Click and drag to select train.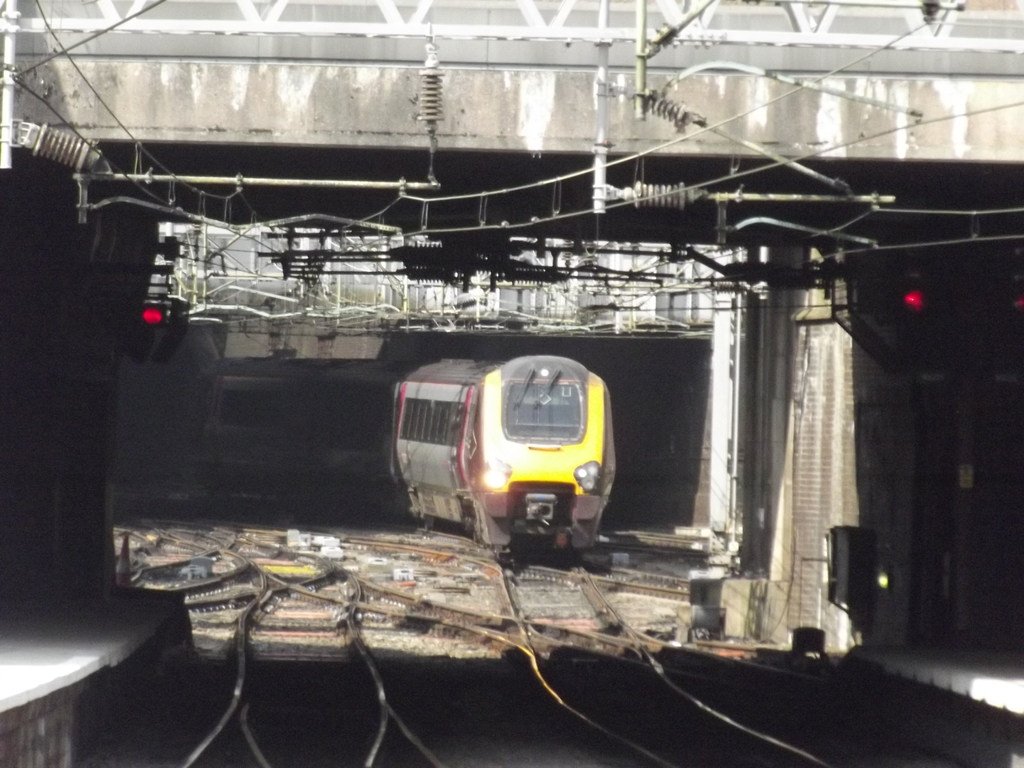
Selection: 213 346 620 557.
